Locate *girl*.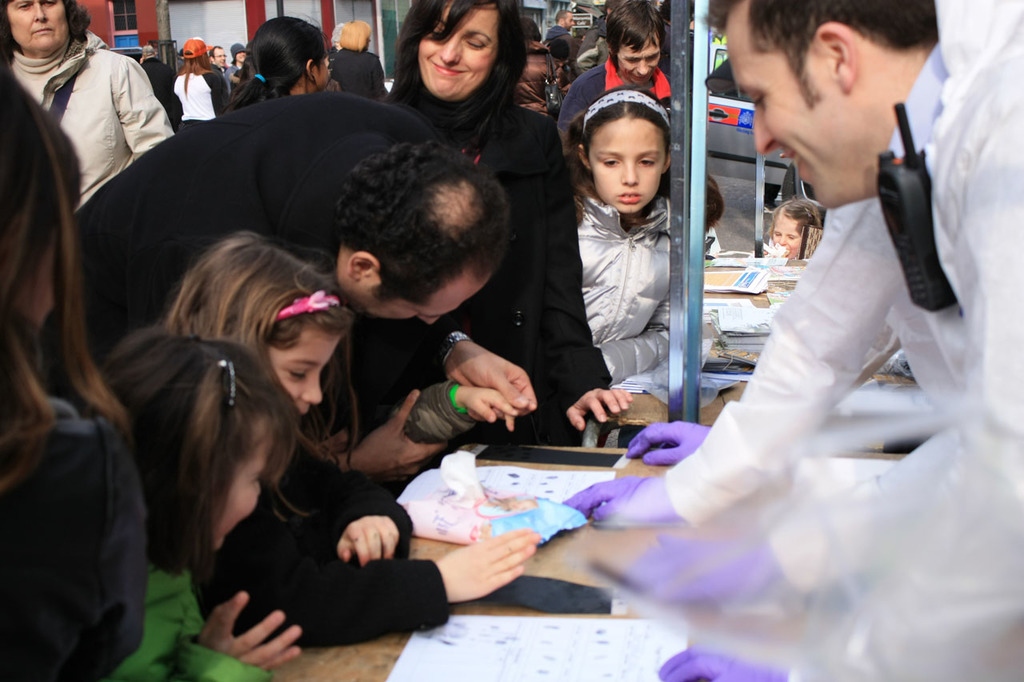
Bounding box: bbox=[162, 233, 540, 649].
